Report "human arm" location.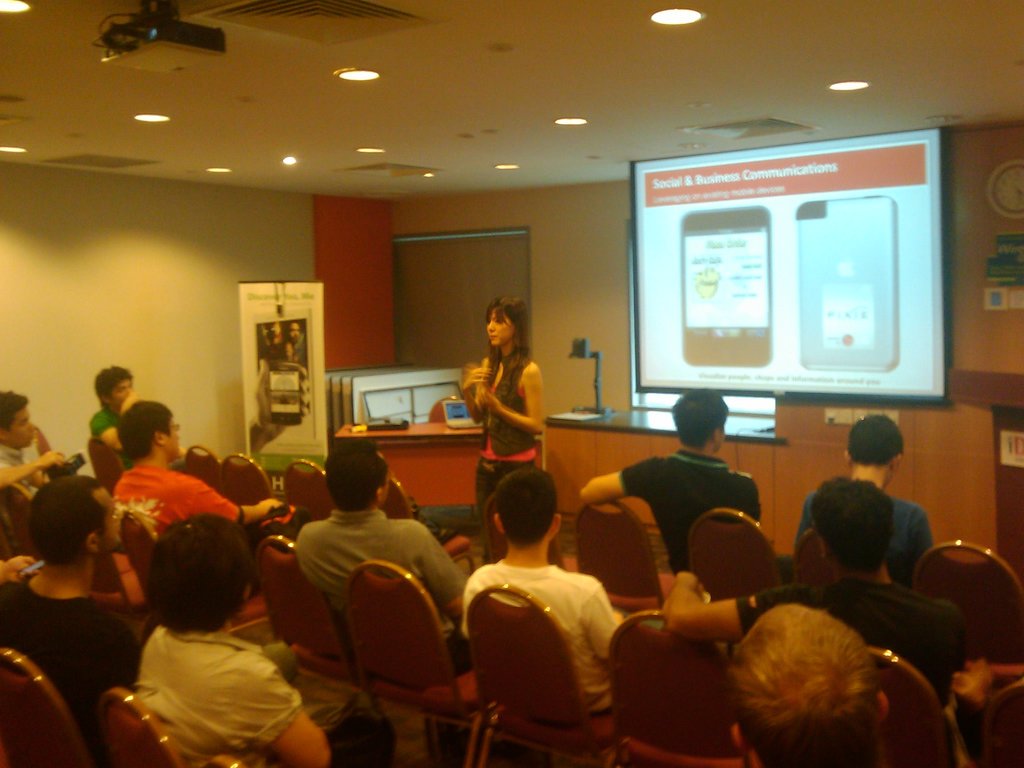
Report: locate(196, 481, 286, 524).
